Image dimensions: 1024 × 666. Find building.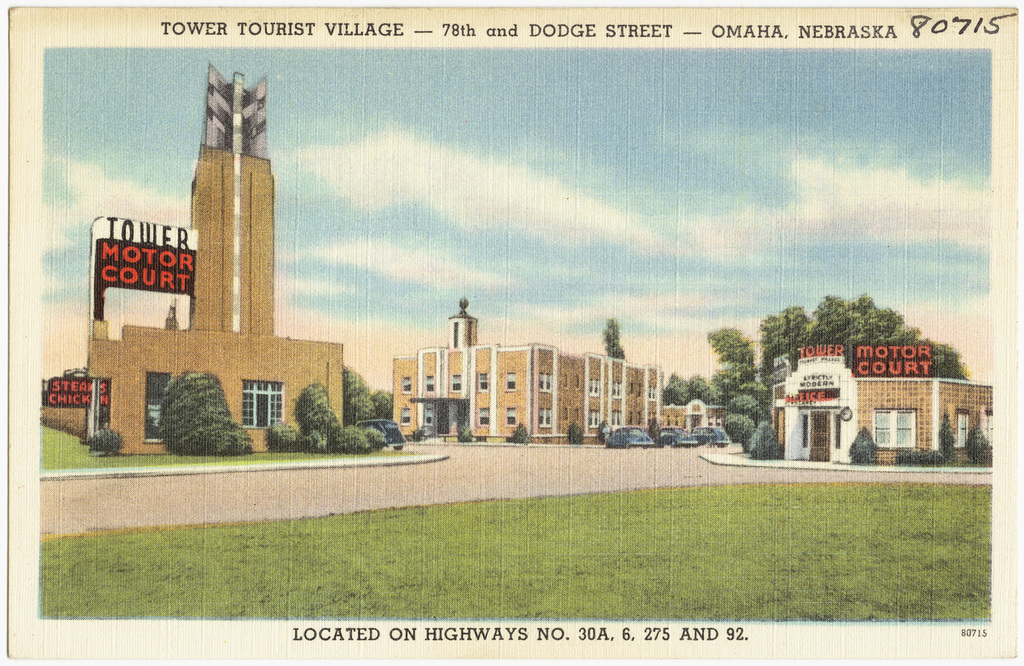
BBox(381, 279, 675, 456).
